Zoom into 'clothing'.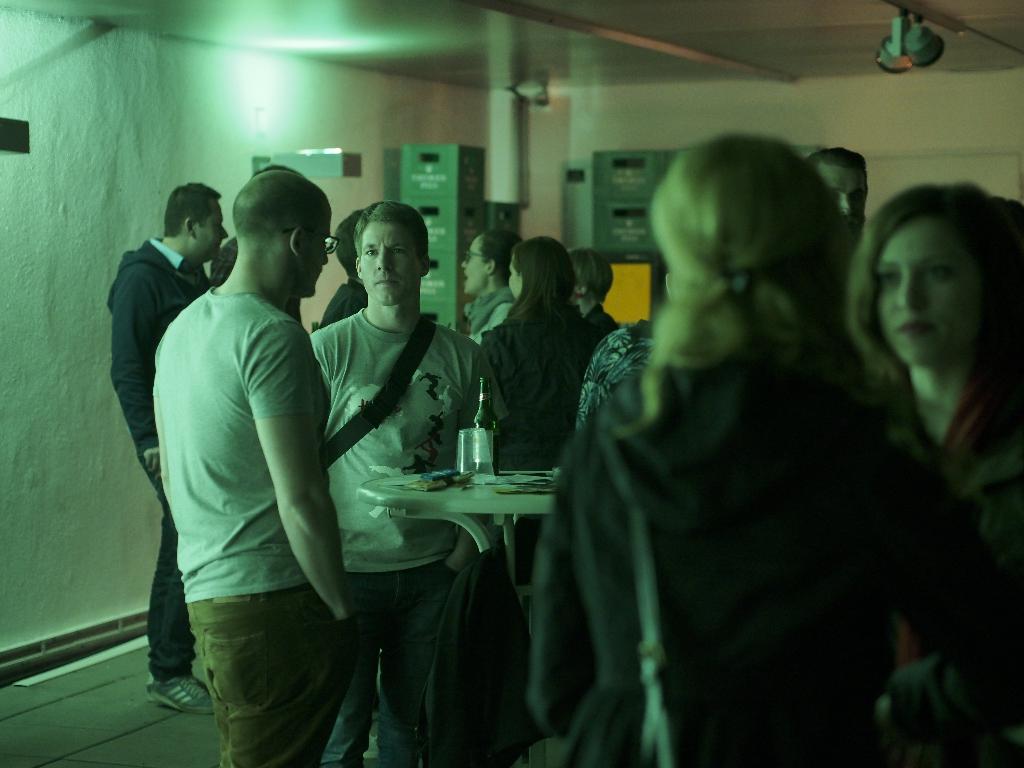
Zoom target: bbox(103, 238, 210, 680).
